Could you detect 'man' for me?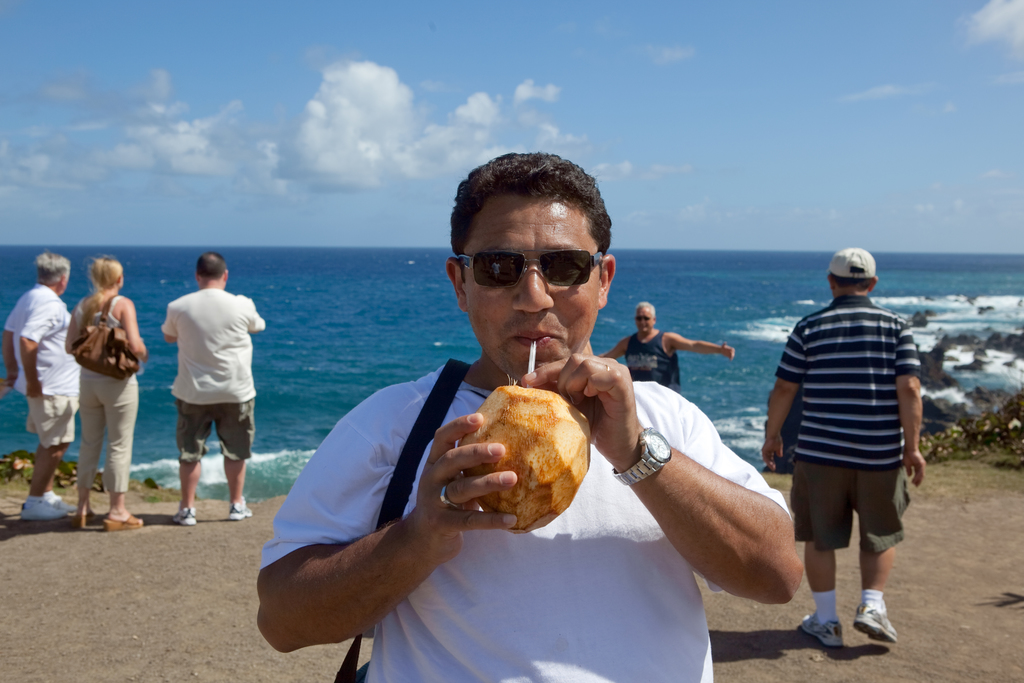
Detection result: [x1=600, y1=300, x2=740, y2=399].
